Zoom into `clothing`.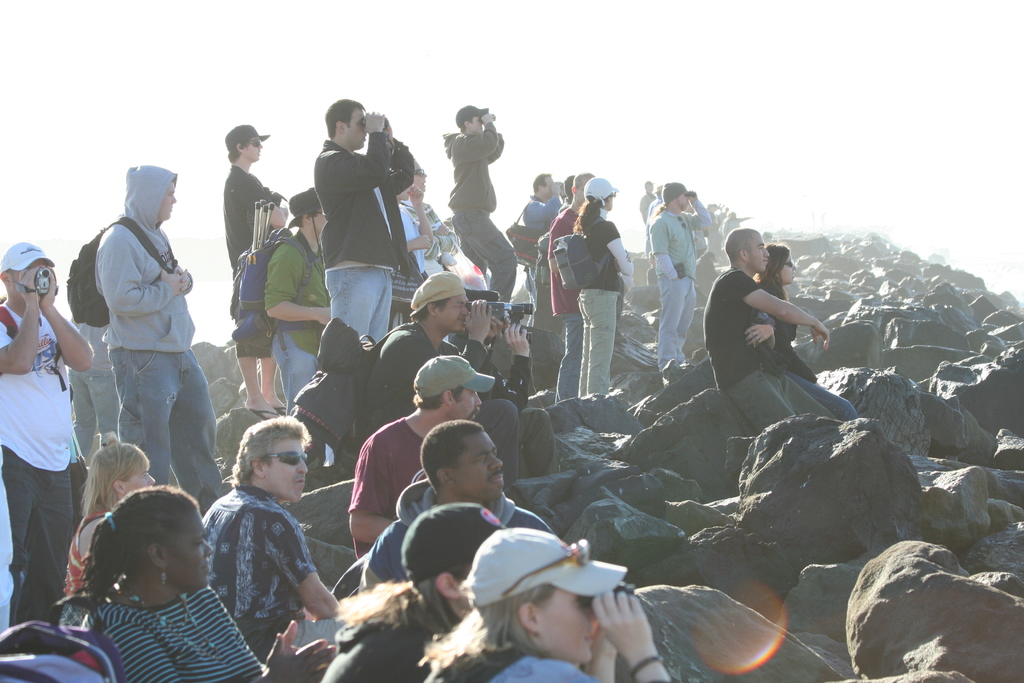
Zoom target: 520, 194, 563, 300.
